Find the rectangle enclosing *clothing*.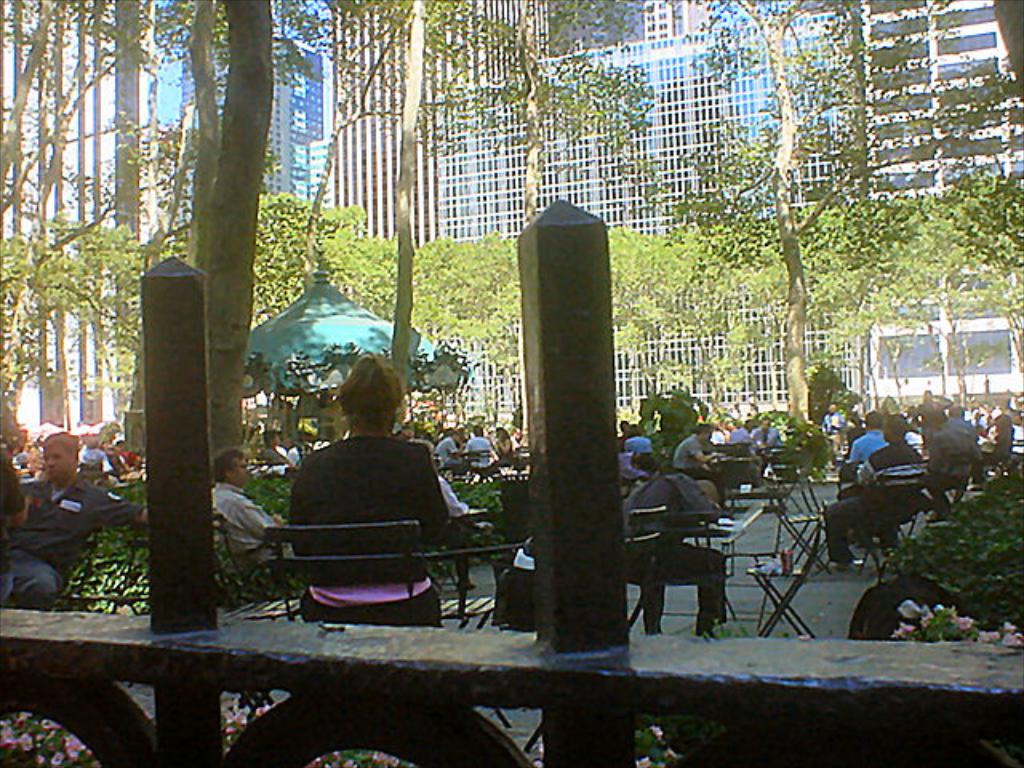
region(77, 451, 112, 474).
